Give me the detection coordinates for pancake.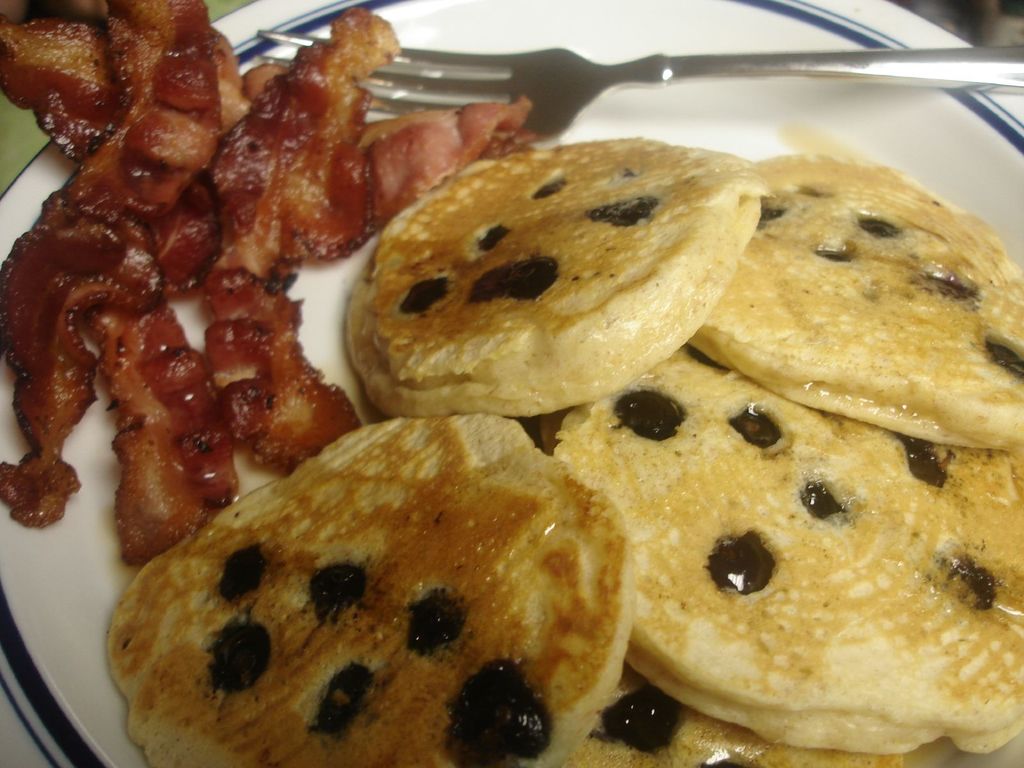
548 342 1023 755.
